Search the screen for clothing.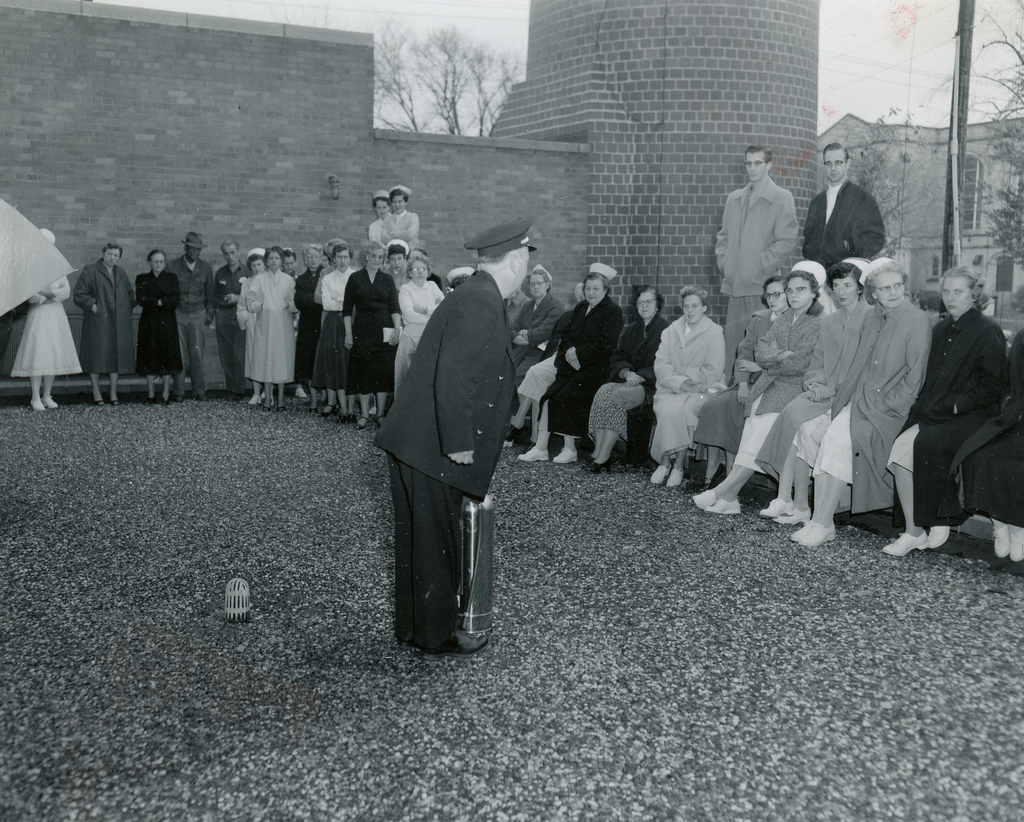
Found at {"x1": 829, "y1": 299, "x2": 909, "y2": 511}.
